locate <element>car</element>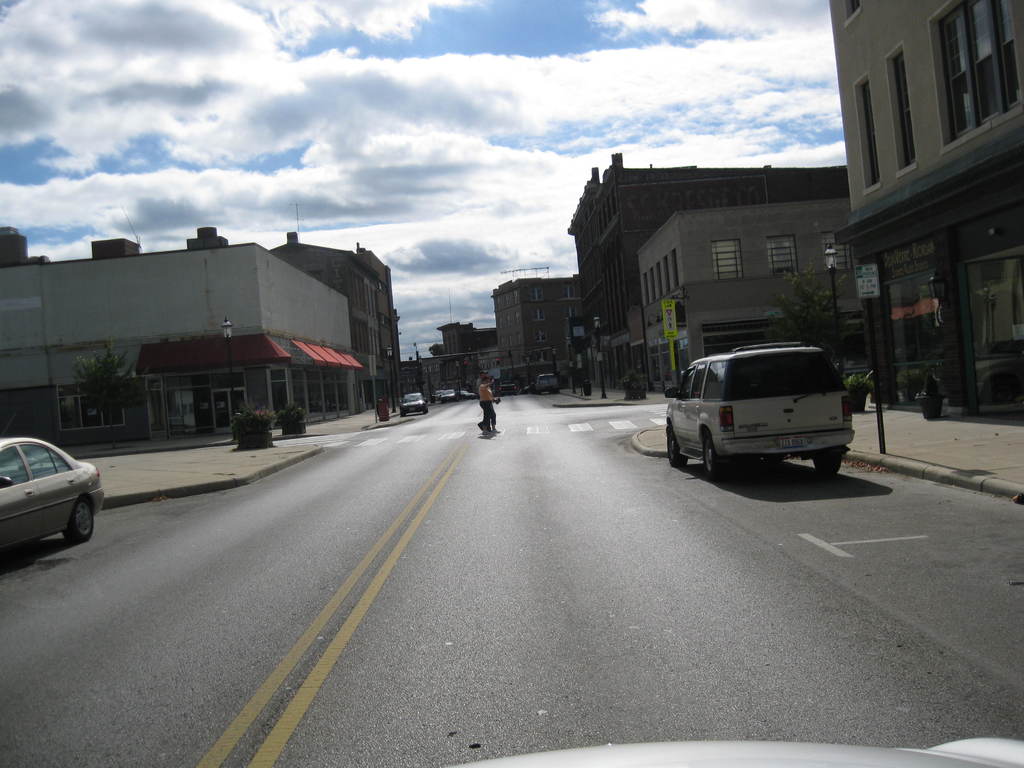
l=401, t=393, r=428, b=417
